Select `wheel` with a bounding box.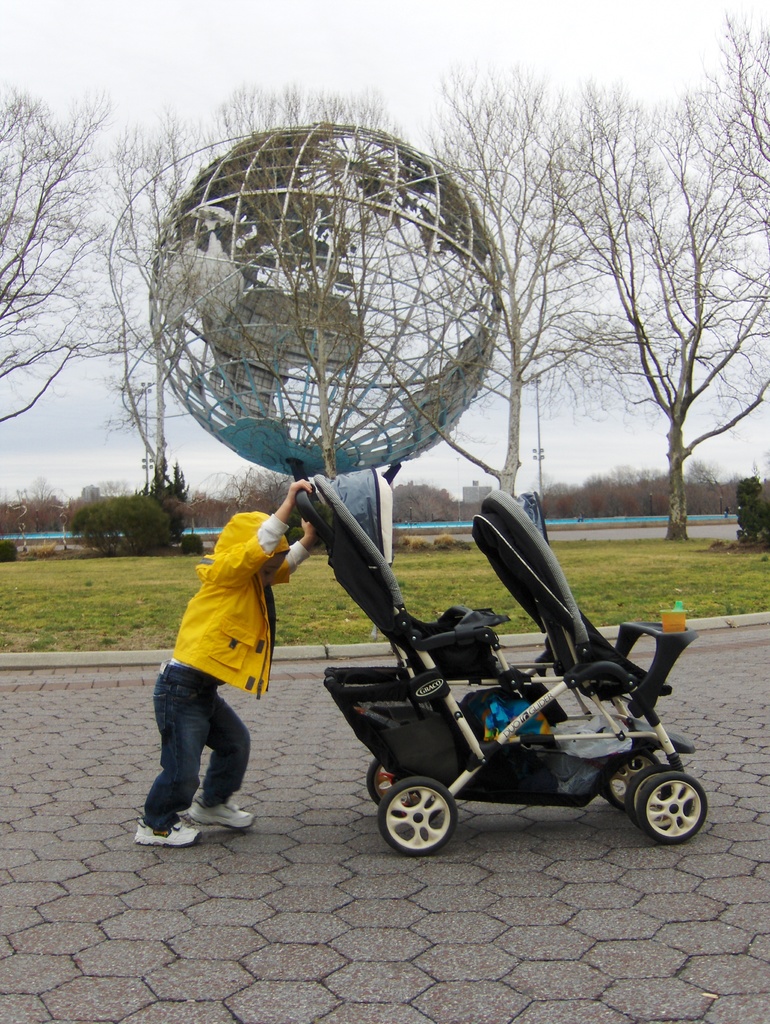
(x1=627, y1=764, x2=677, y2=827).
